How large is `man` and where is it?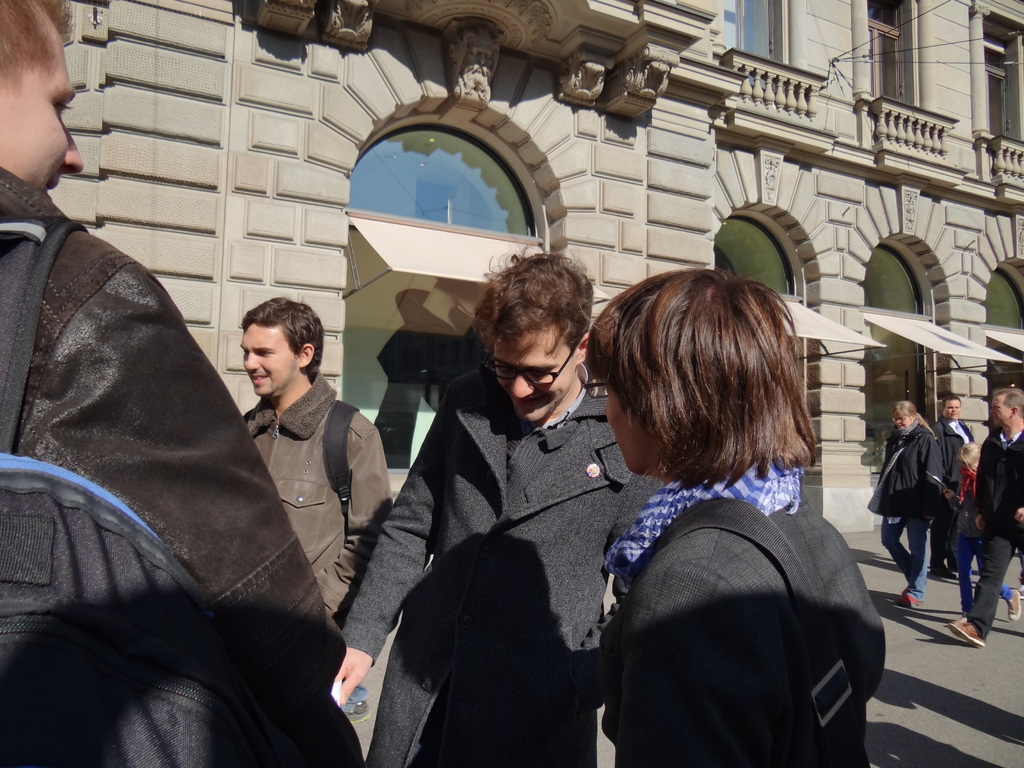
Bounding box: rect(931, 395, 972, 576).
